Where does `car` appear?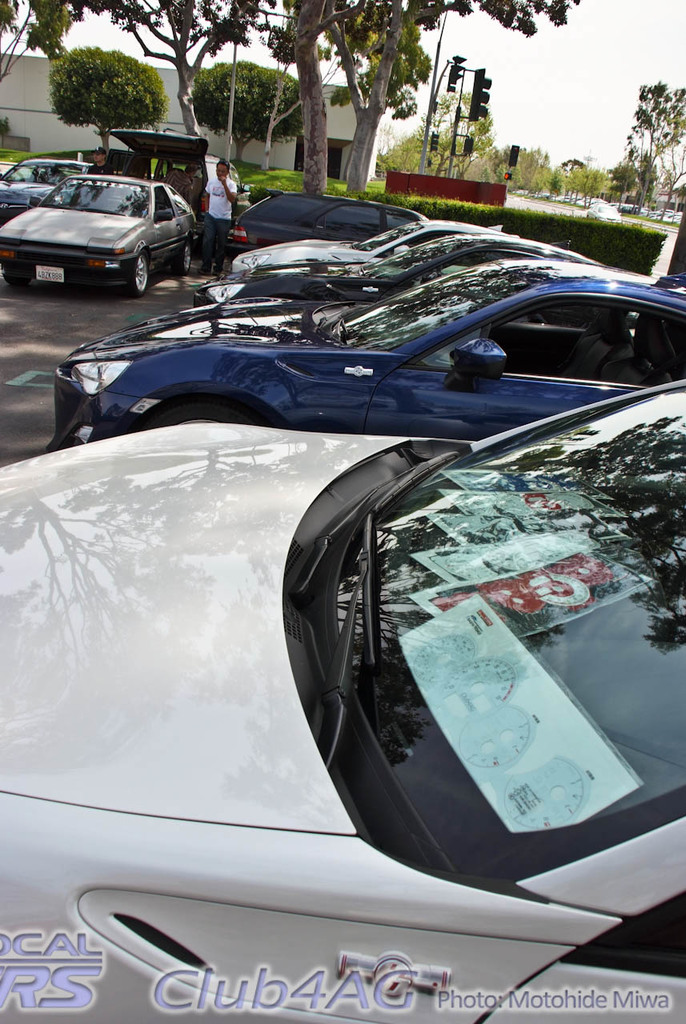
Appears at crop(106, 126, 253, 235).
